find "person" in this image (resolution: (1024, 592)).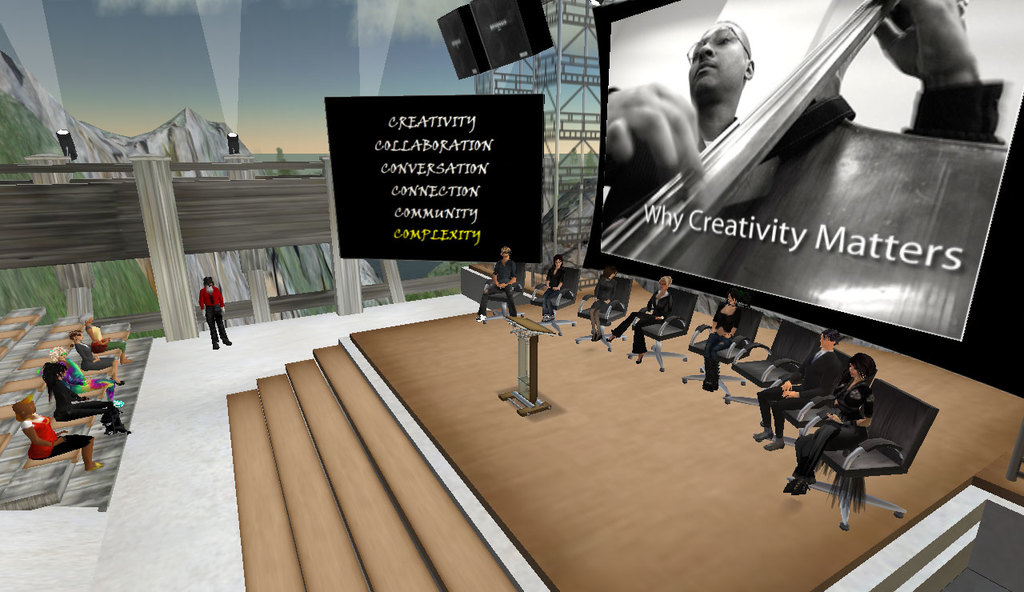
(x1=466, y1=243, x2=521, y2=331).
